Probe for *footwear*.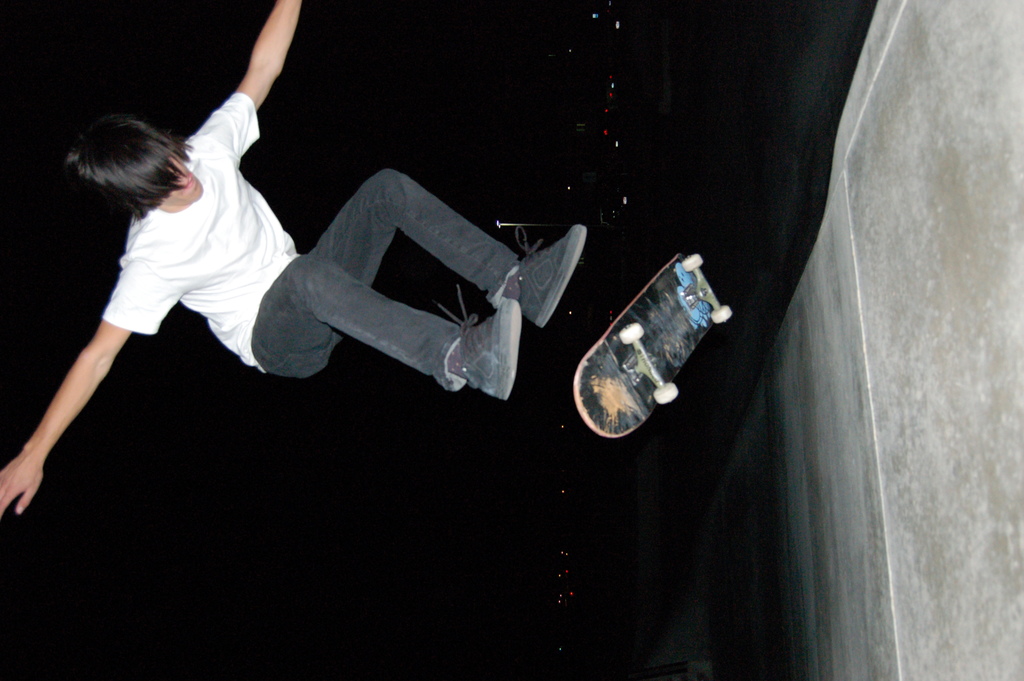
Probe result: (x1=490, y1=220, x2=577, y2=324).
